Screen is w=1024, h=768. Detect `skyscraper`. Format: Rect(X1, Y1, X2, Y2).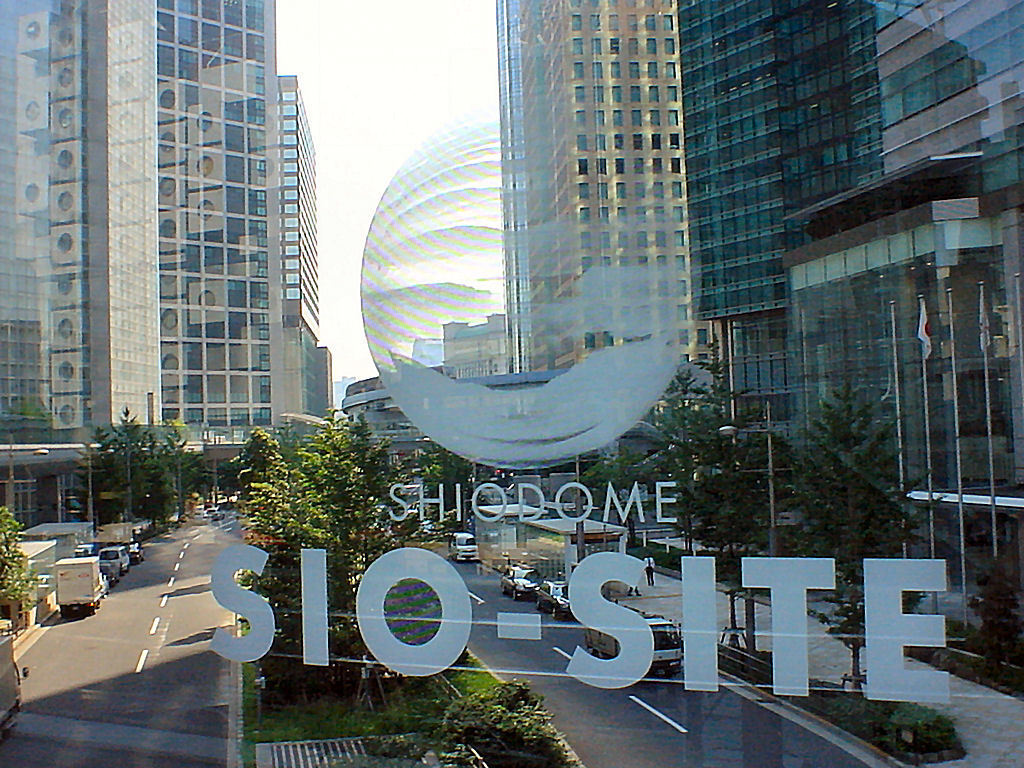
Rect(275, 84, 335, 435).
